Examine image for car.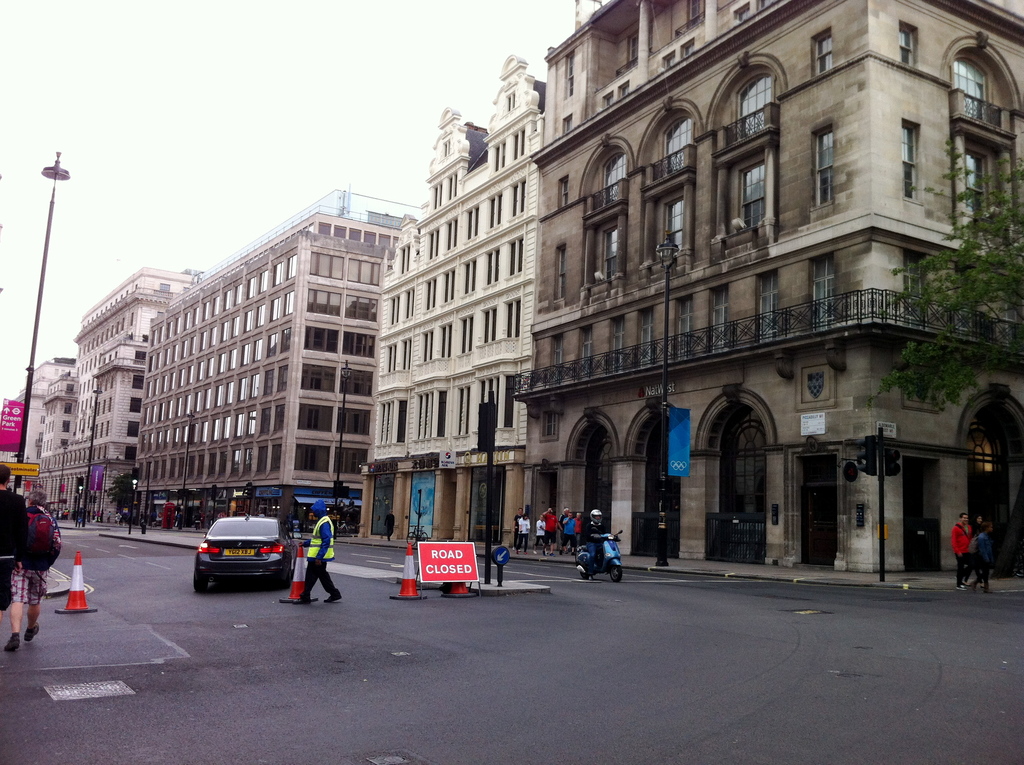
Examination result: locate(191, 510, 296, 595).
